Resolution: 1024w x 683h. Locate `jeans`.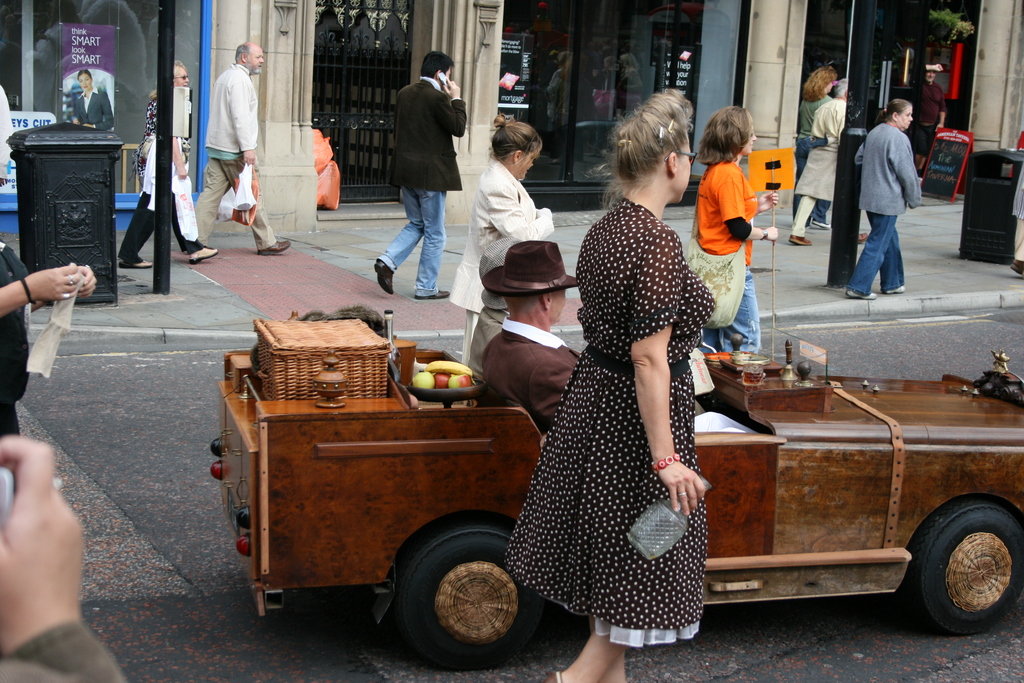
bbox=[844, 207, 905, 294].
